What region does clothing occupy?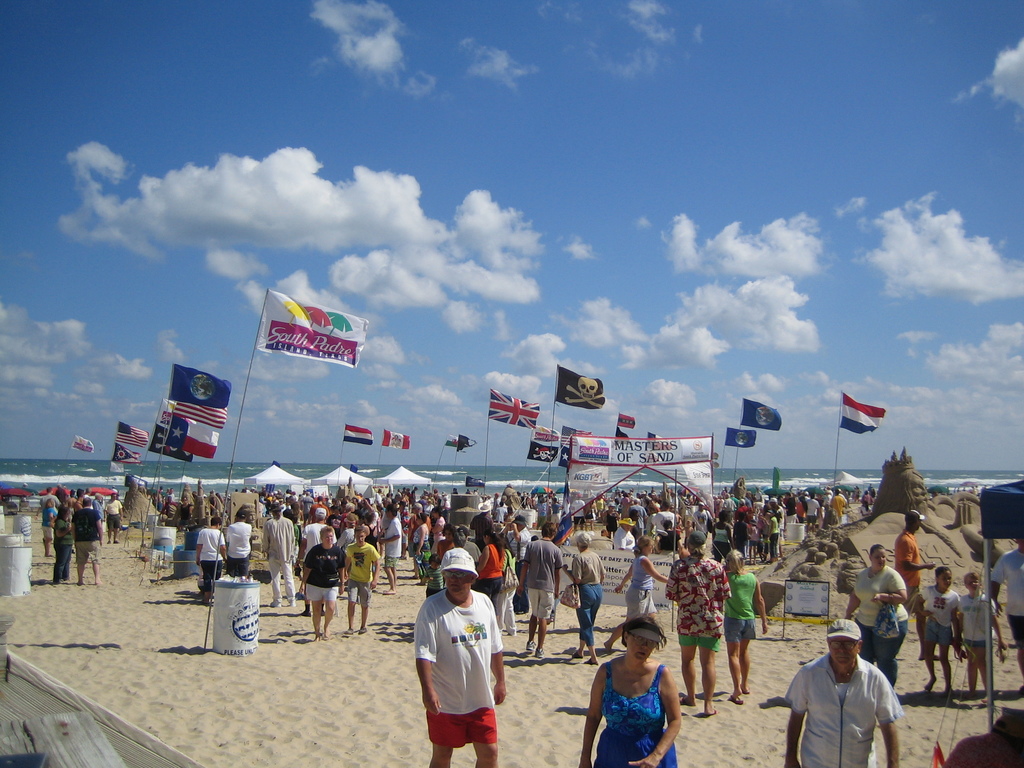
Rect(310, 500, 330, 517).
